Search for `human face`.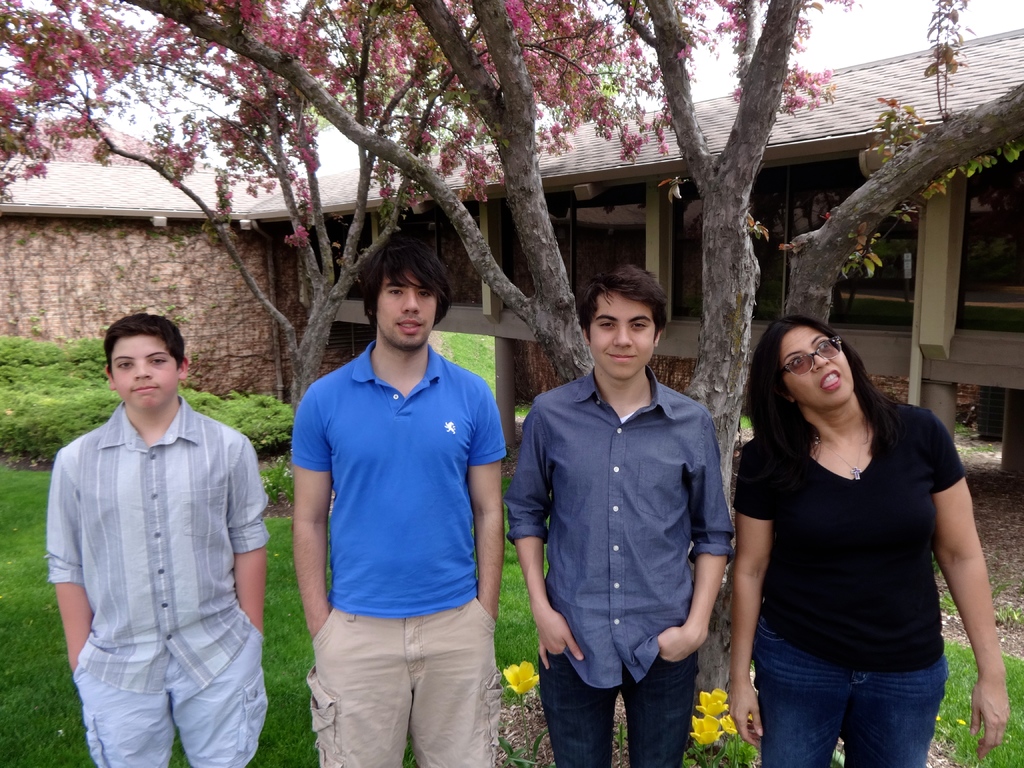
Found at detection(109, 336, 179, 412).
